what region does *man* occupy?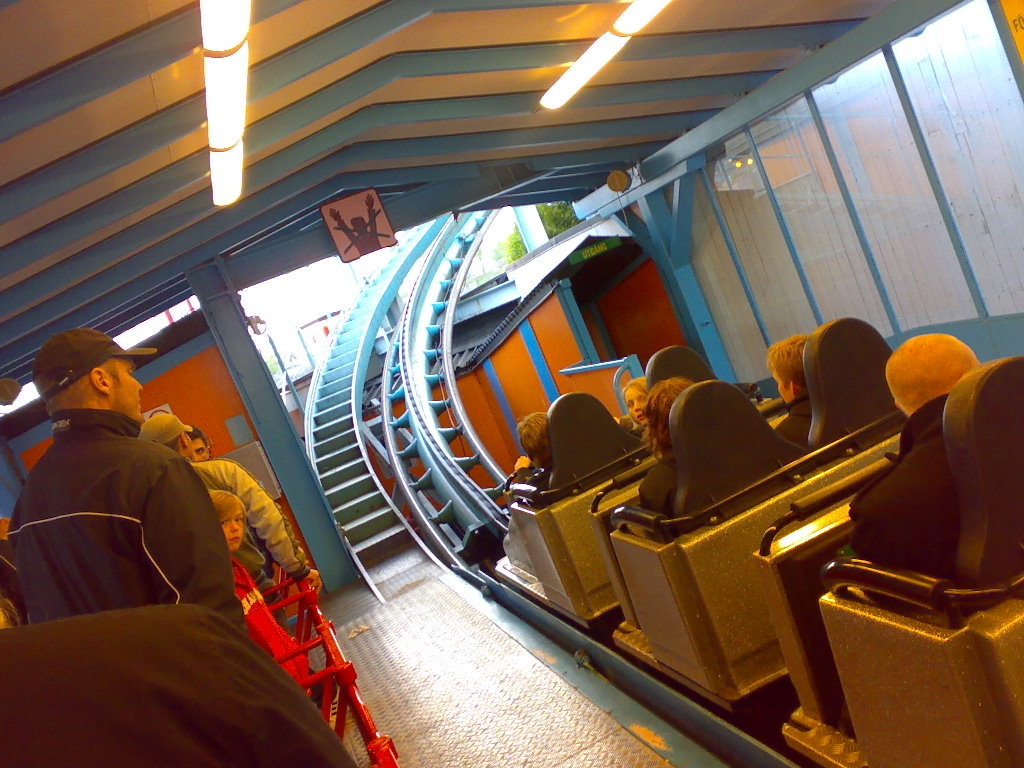
x1=136 y1=412 x2=320 y2=636.
